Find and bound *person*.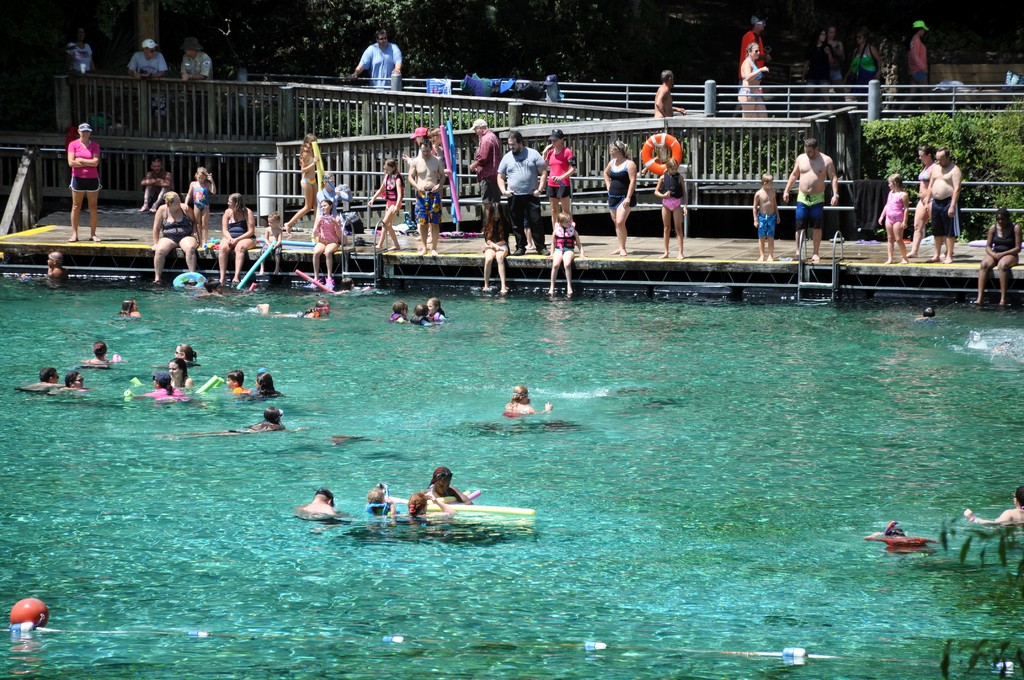
Bound: <box>474,215,520,295</box>.
